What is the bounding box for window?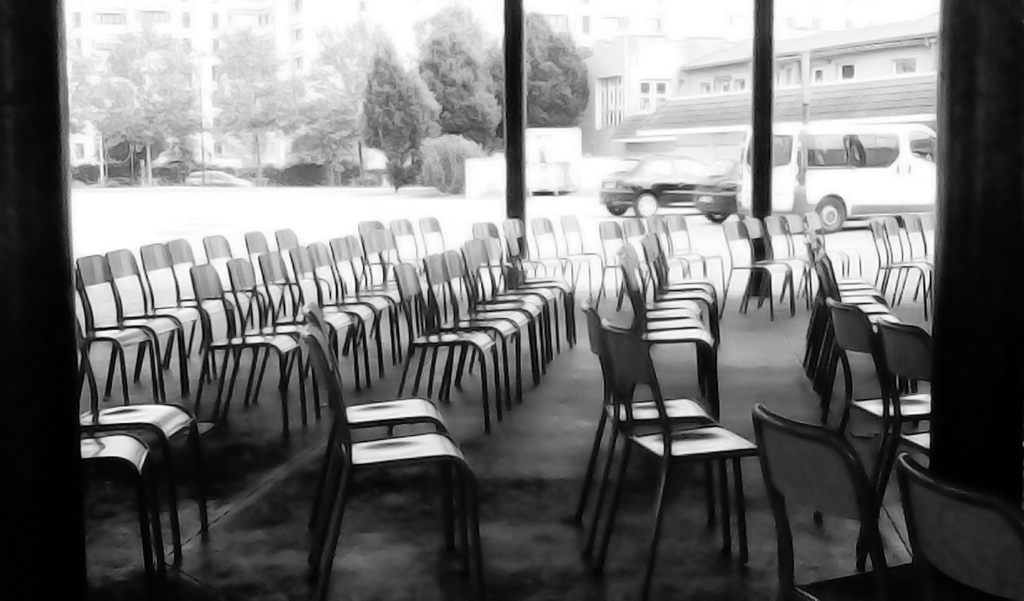
x1=210, y1=36, x2=222, y2=52.
